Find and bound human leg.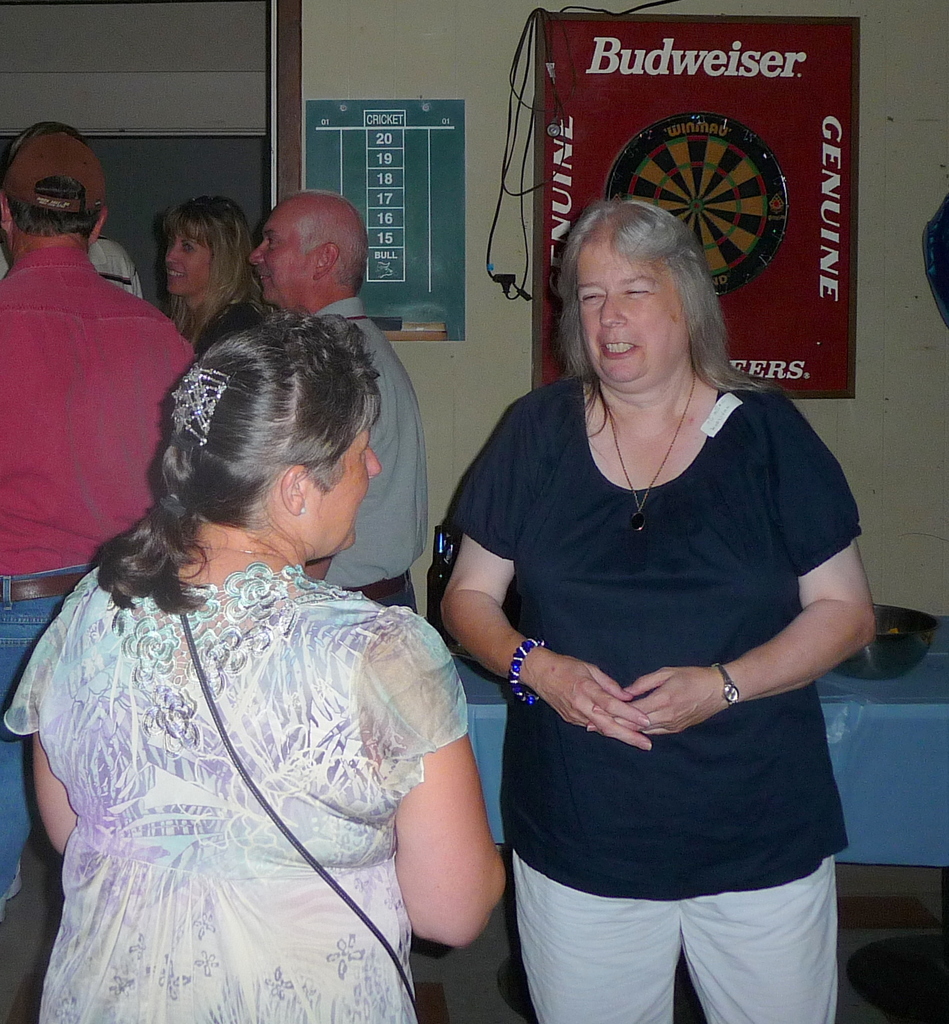
Bound: box(683, 829, 835, 1023).
